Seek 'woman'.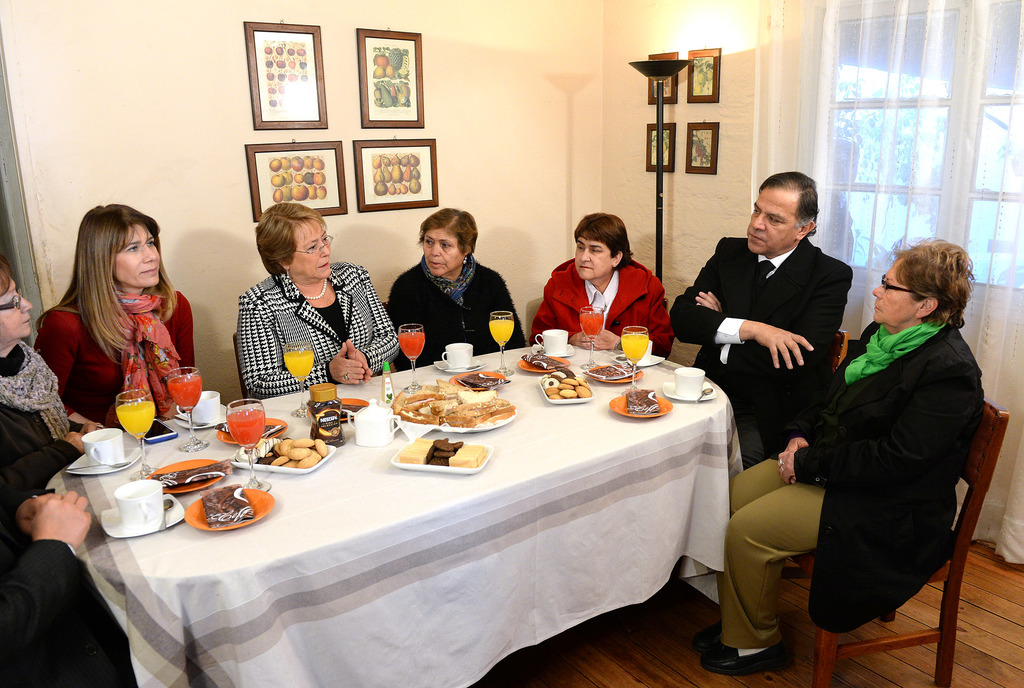
x1=0, y1=255, x2=98, y2=515.
